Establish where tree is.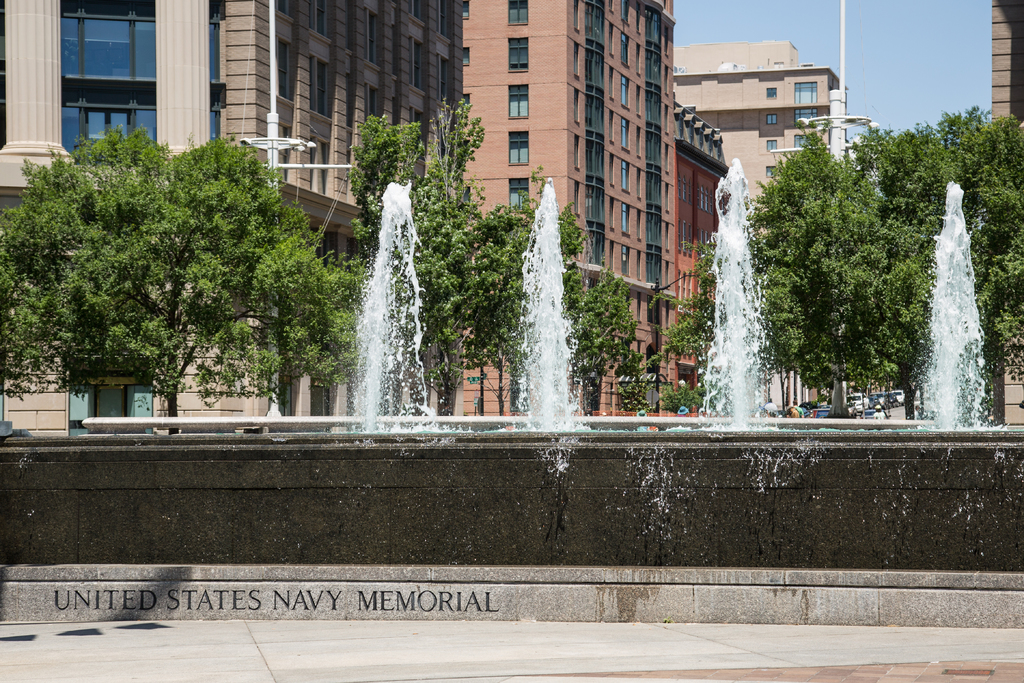
Established at box=[269, 240, 386, 420].
